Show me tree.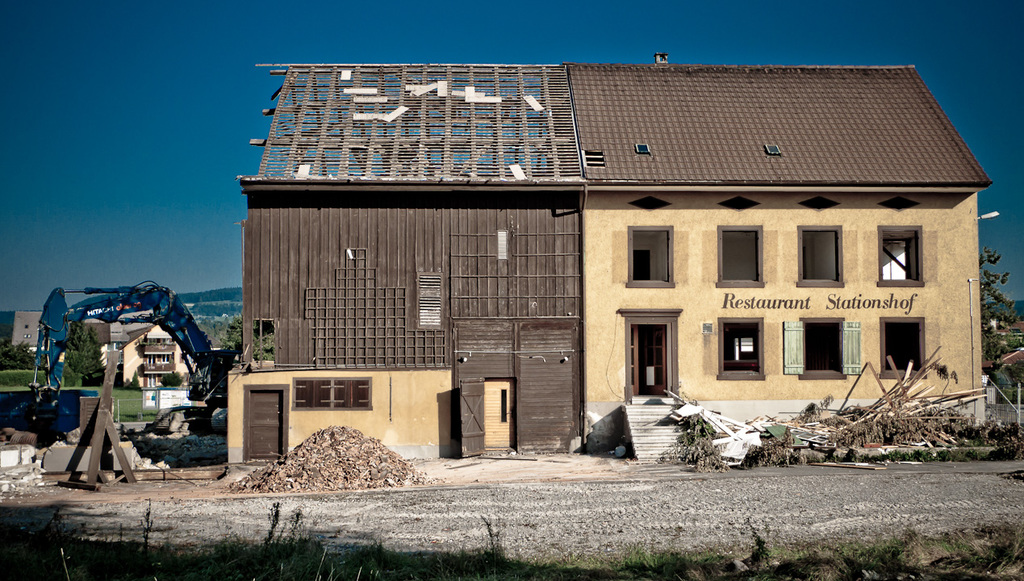
tree is here: [979,237,1016,370].
